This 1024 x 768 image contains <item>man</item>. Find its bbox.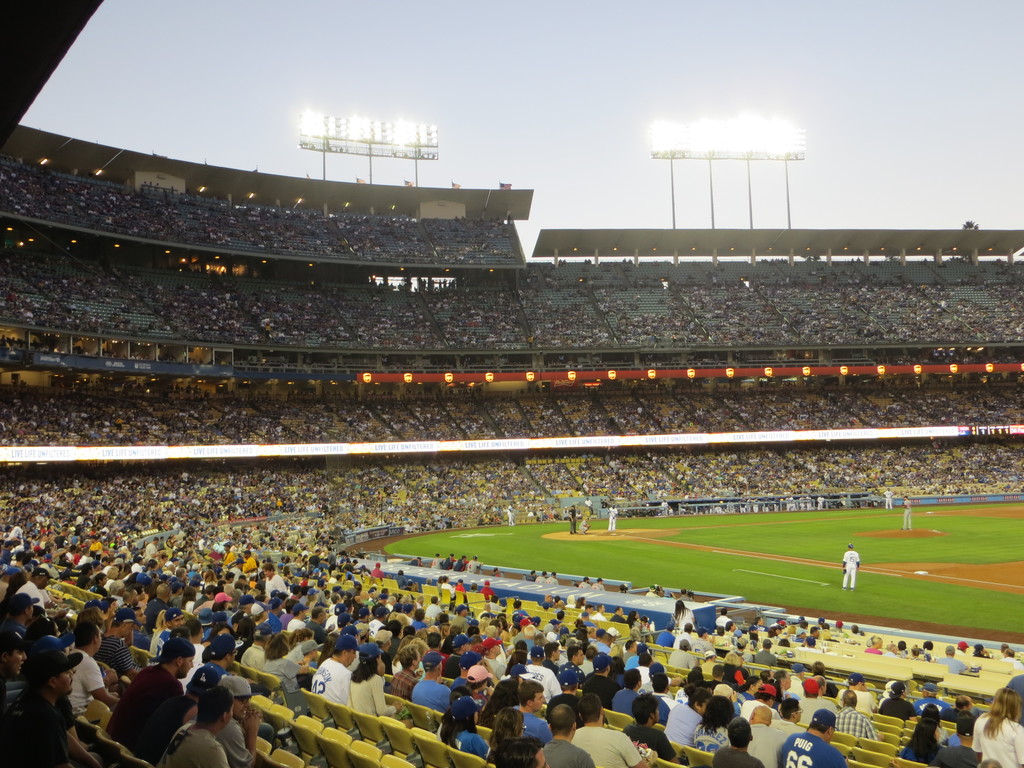
540,701,594,767.
